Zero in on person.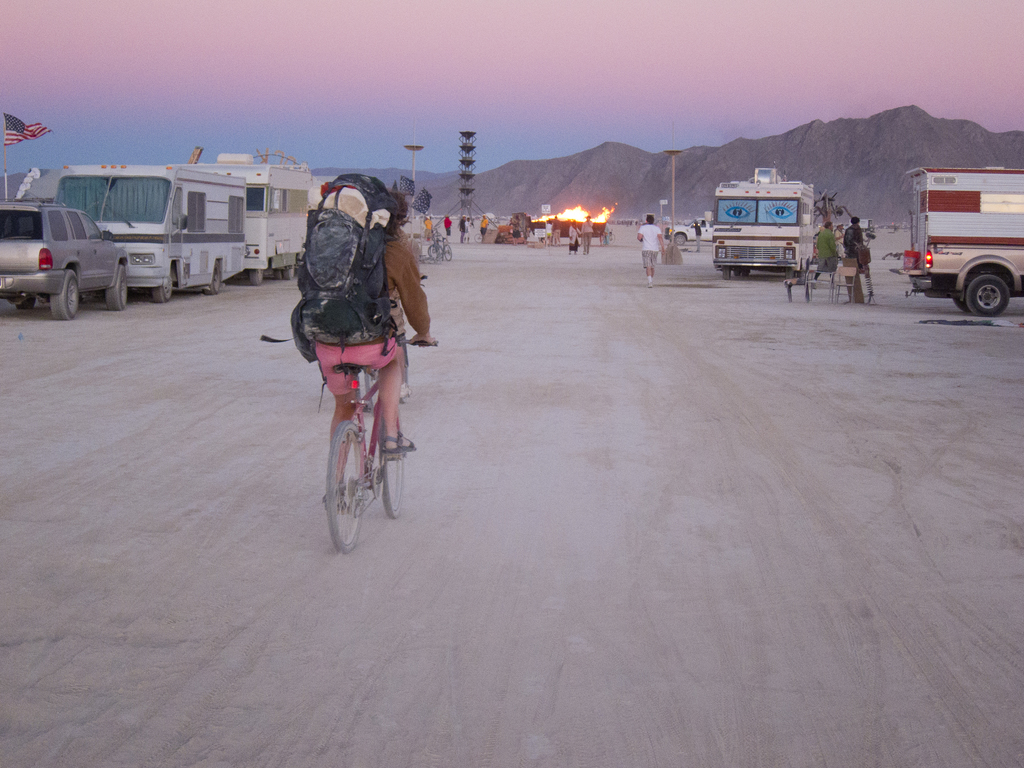
Zeroed in: region(550, 215, 561, 247).
